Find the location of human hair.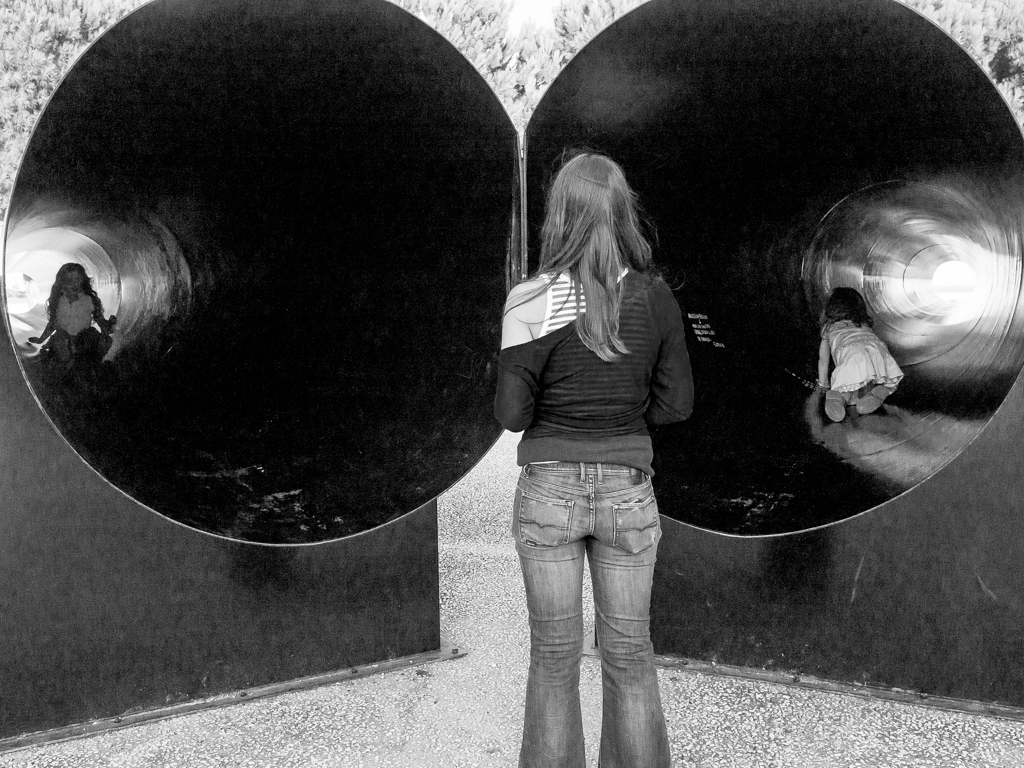
Location: x1=51 y1=256 x2=97 y2=323.
